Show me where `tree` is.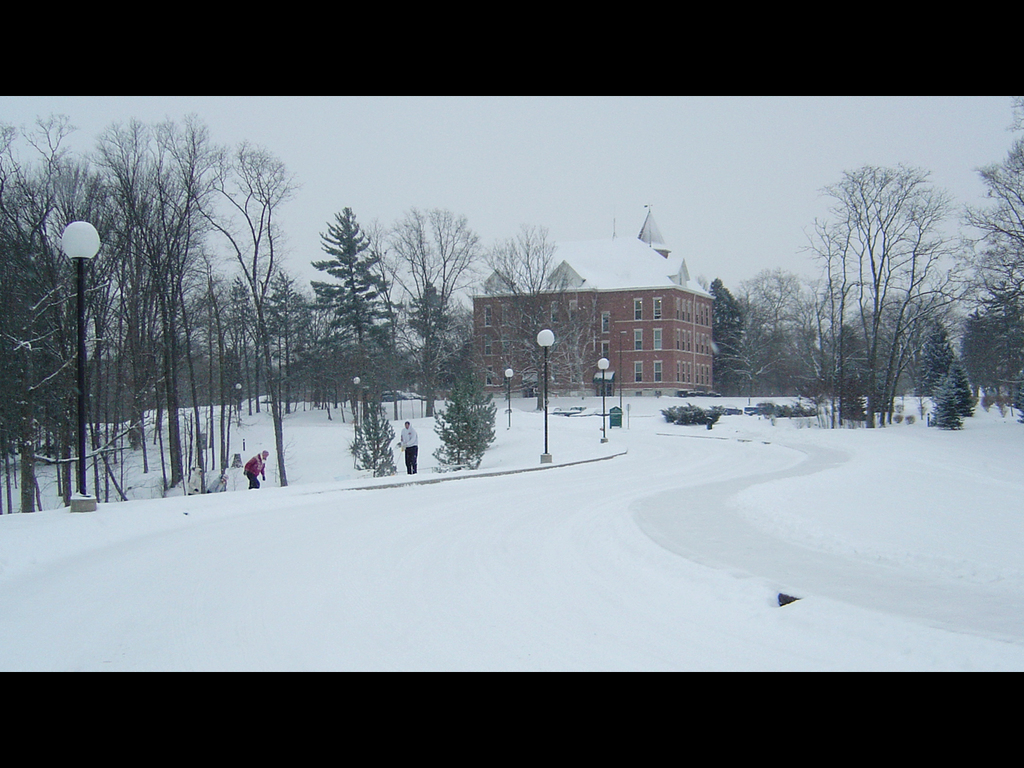
`tree` is at 295 174 397 428.
